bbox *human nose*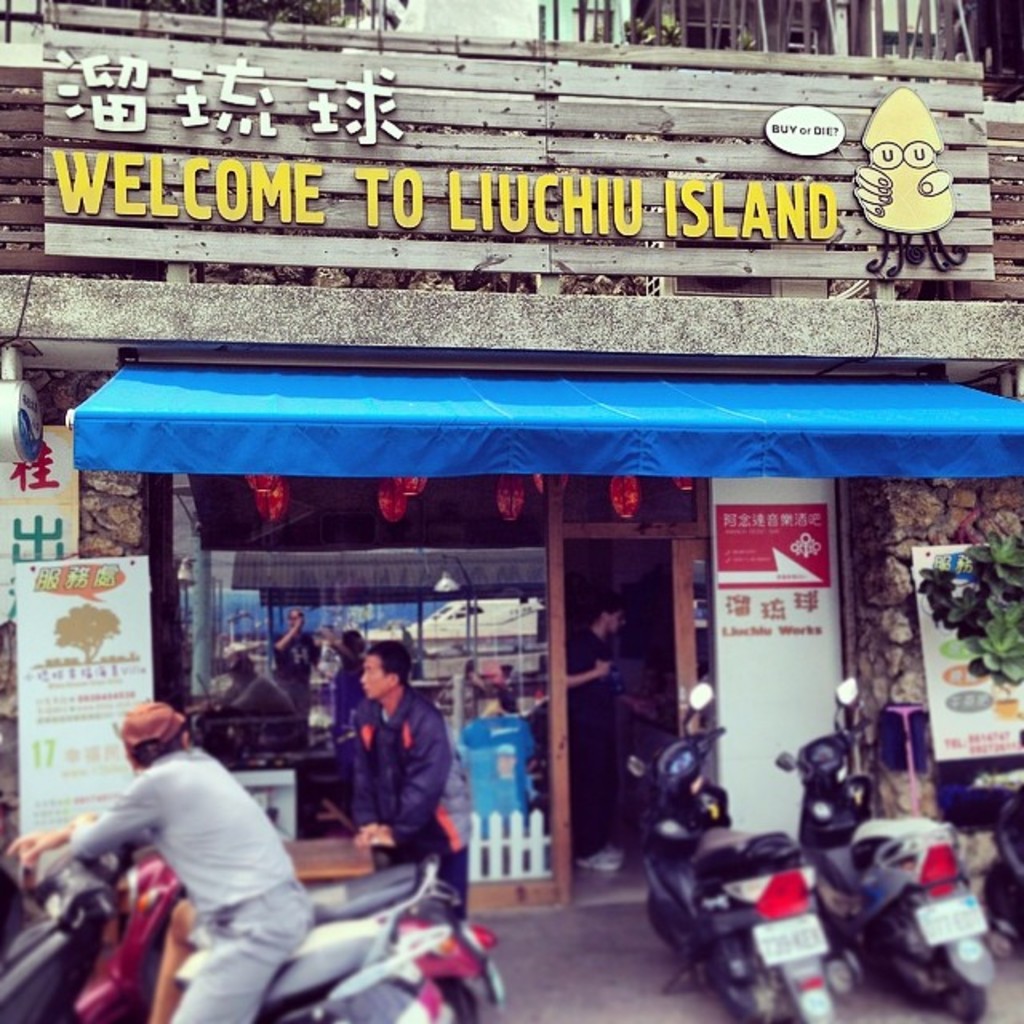
357, 669, 371, 683
